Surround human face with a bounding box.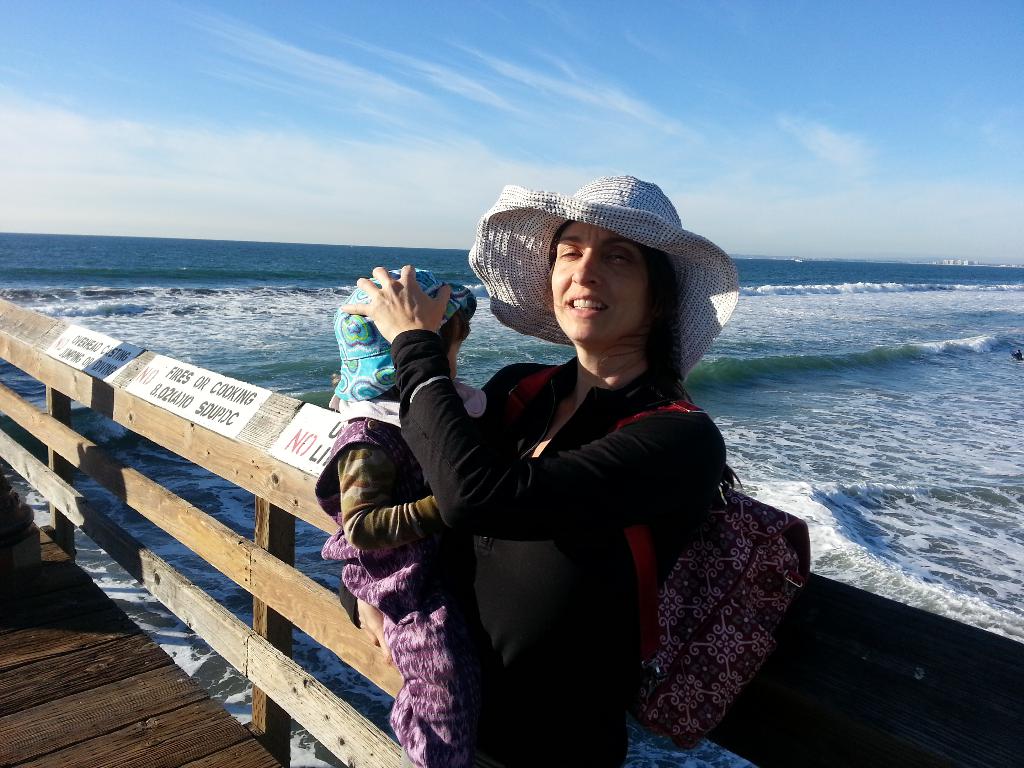
detection(551, 219, 662, 348).
